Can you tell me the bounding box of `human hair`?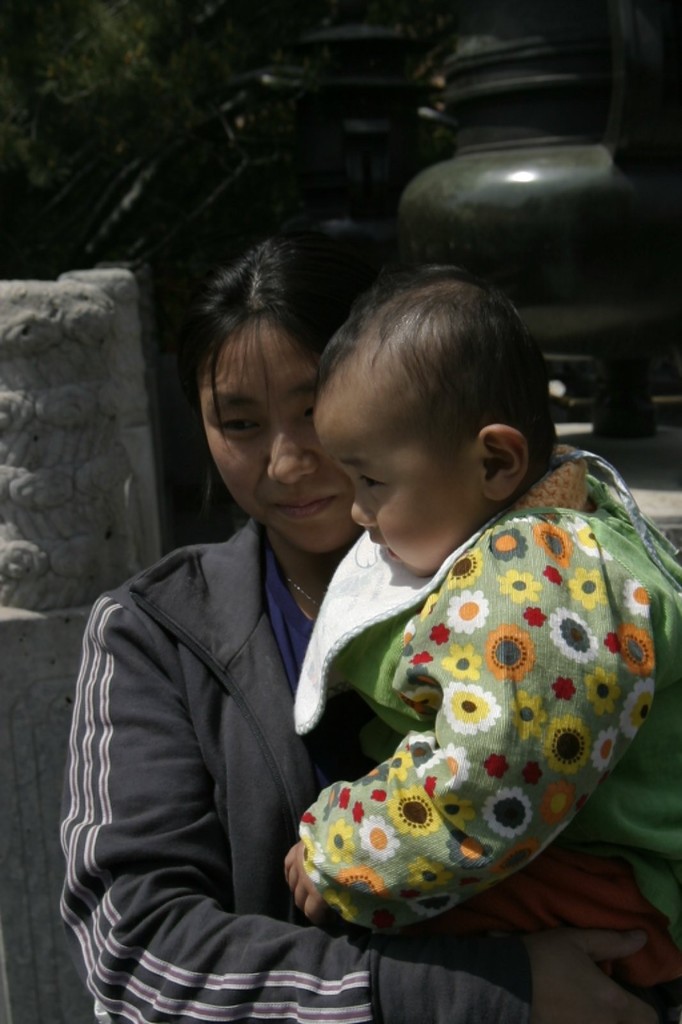
region(182, 223, 422, 468).
